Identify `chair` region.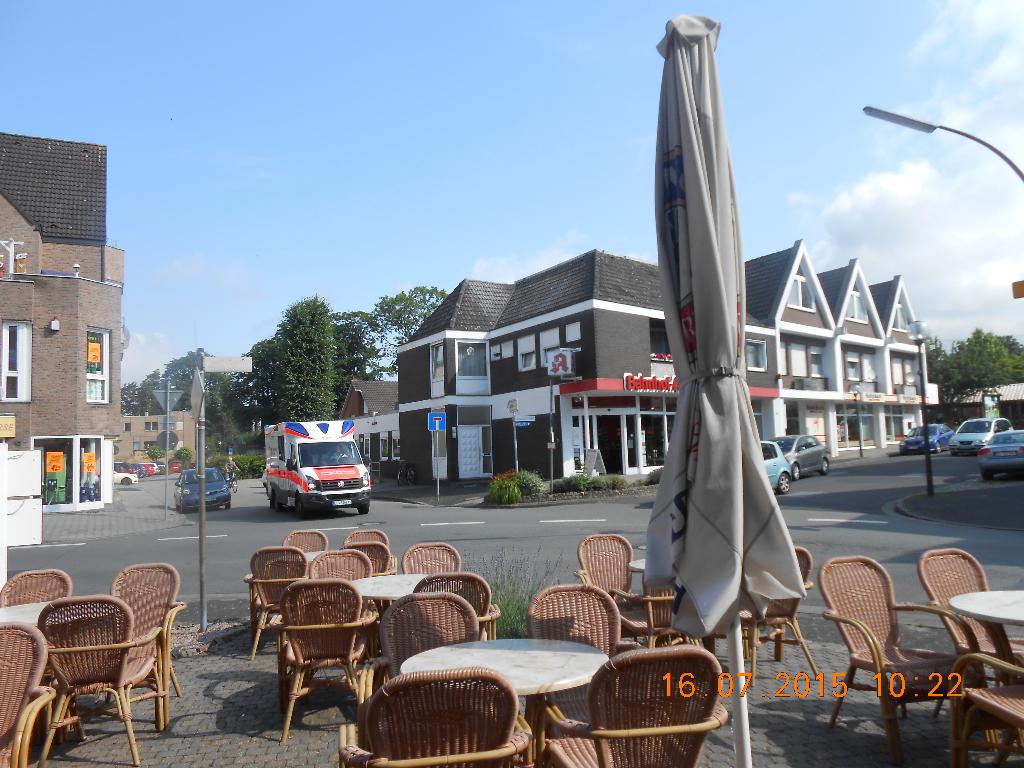
Region: {"x1": 578, "y1": 537, "x2": 640, "y2": 610}.
